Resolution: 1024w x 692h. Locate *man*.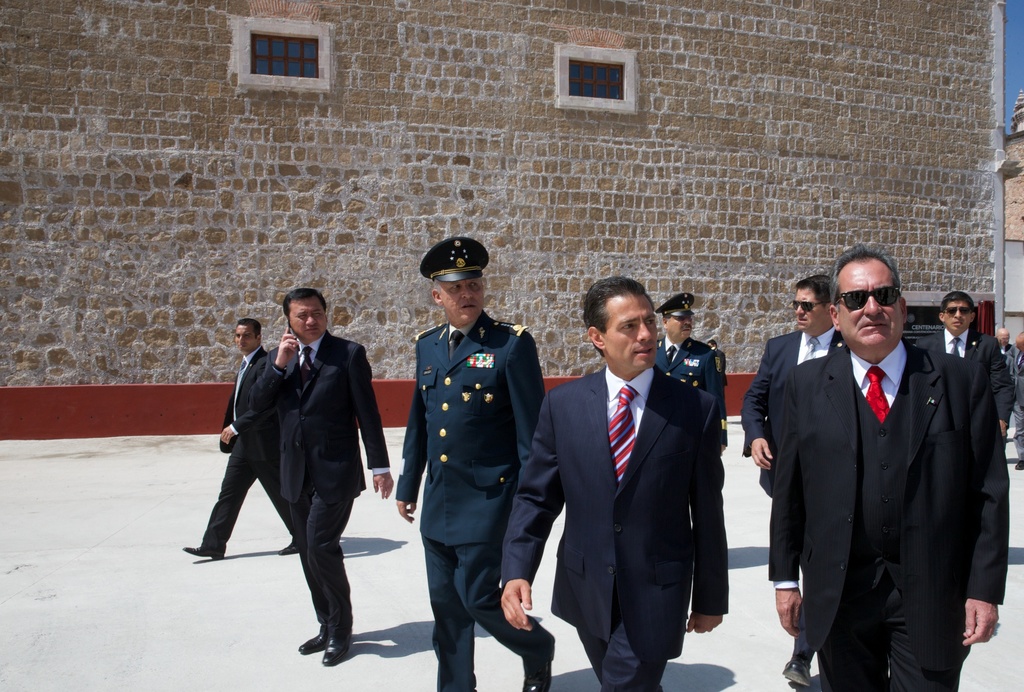
Rect(991, 329, 1012, 367).
